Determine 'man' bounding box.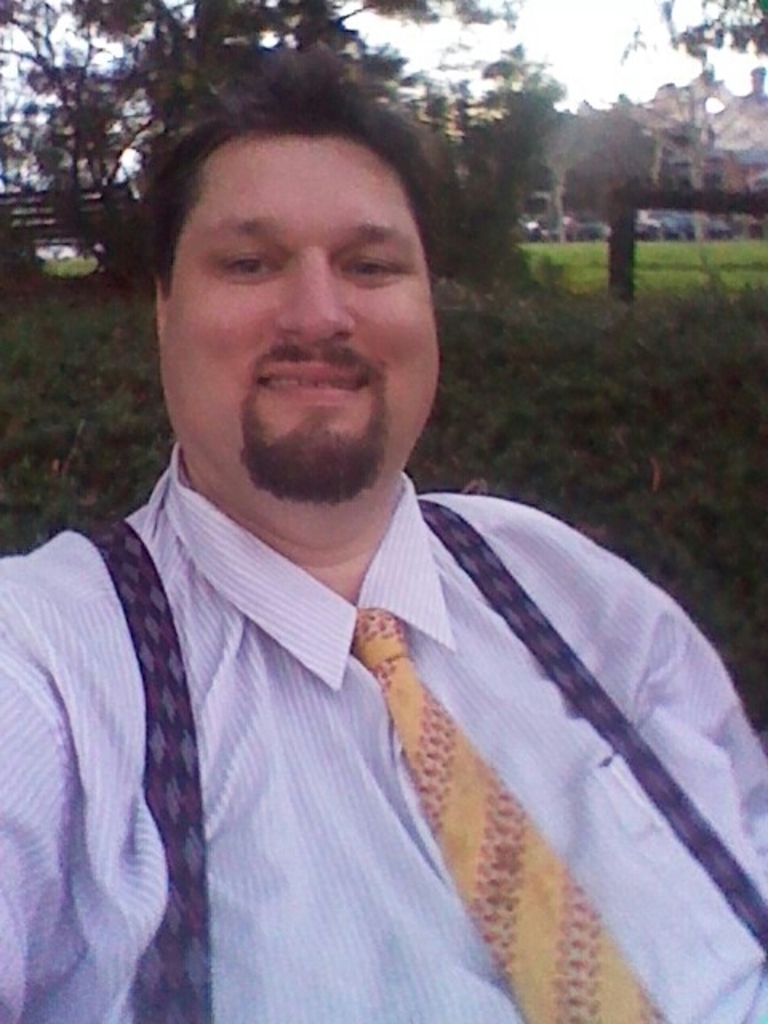
Determined: x1=6, y1=74, x2=758, y2=984.
